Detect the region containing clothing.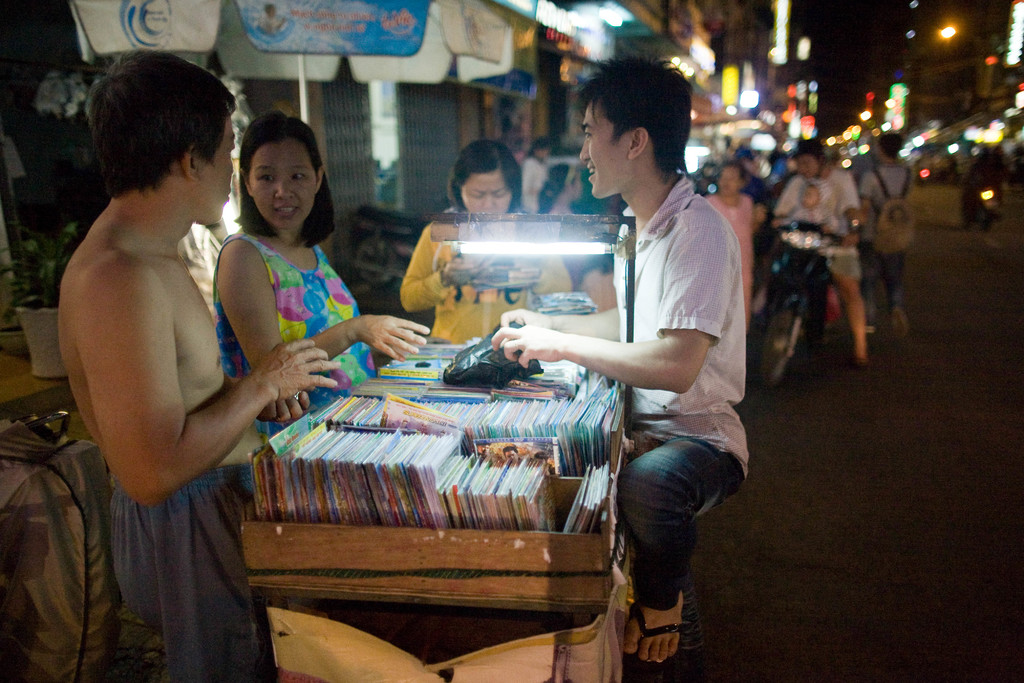
[220,234,359,415].
